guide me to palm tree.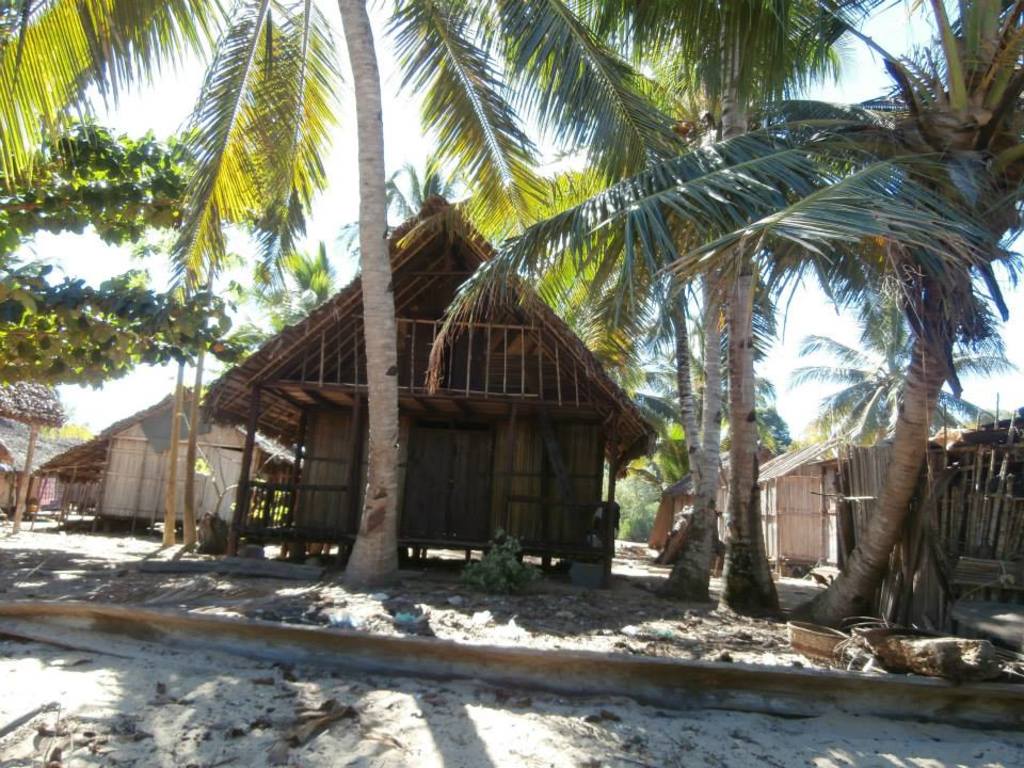
Guidance: crop(500, 0, 1023, 618).
